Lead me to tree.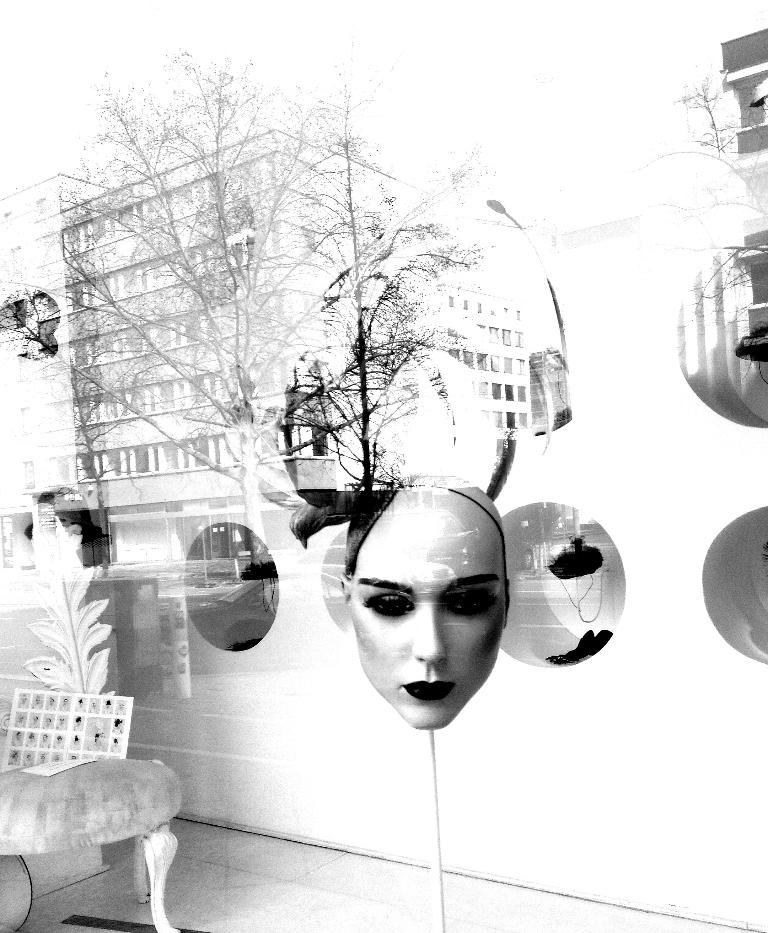
Lead to (261,38,496,518).
